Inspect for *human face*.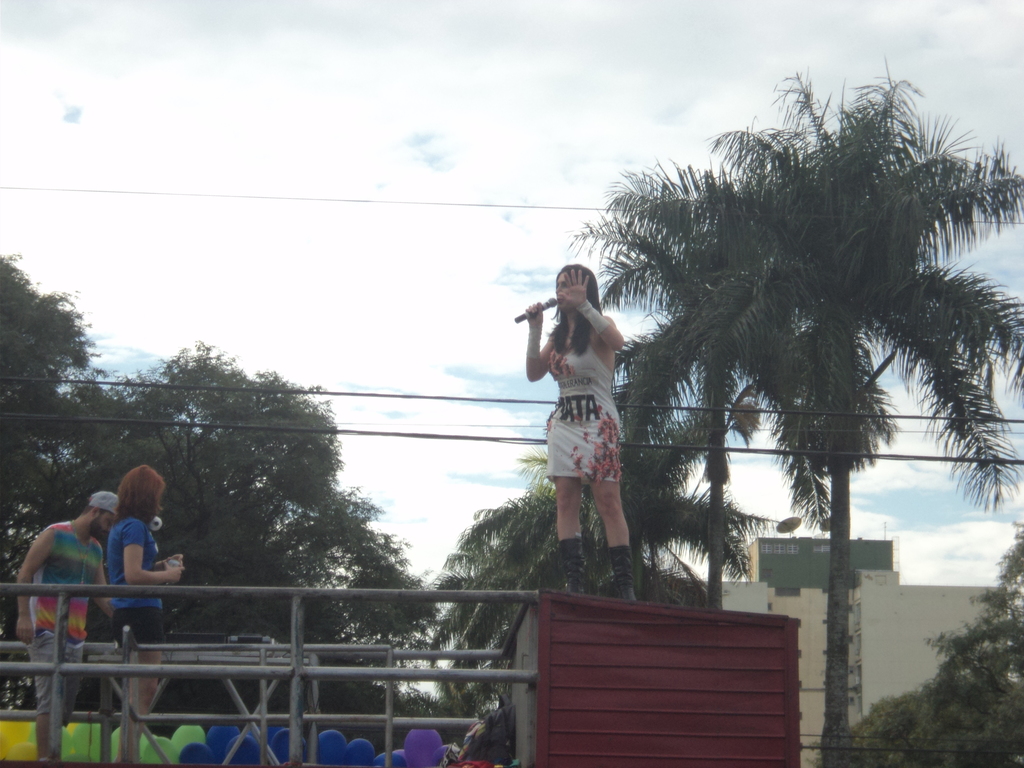
Inspection: box(553, 268, 573, 316).
